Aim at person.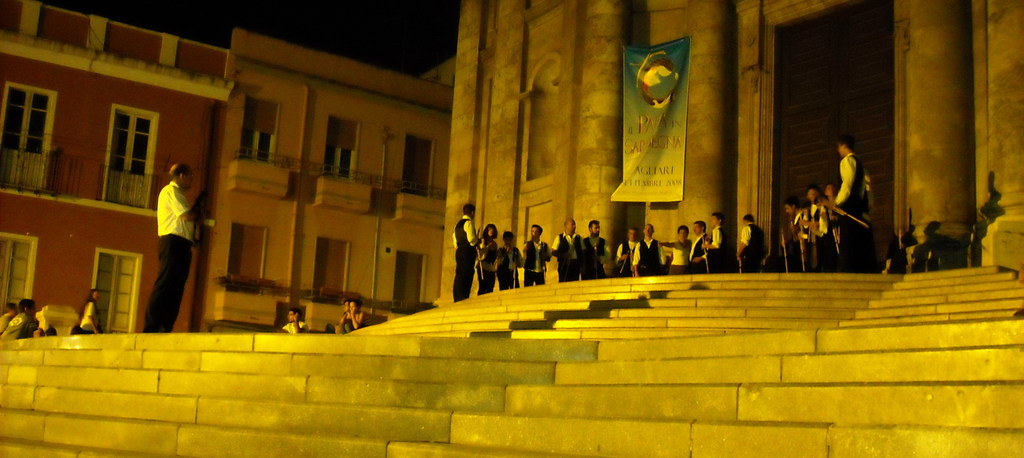
Aimed at (0,302,17,336).
